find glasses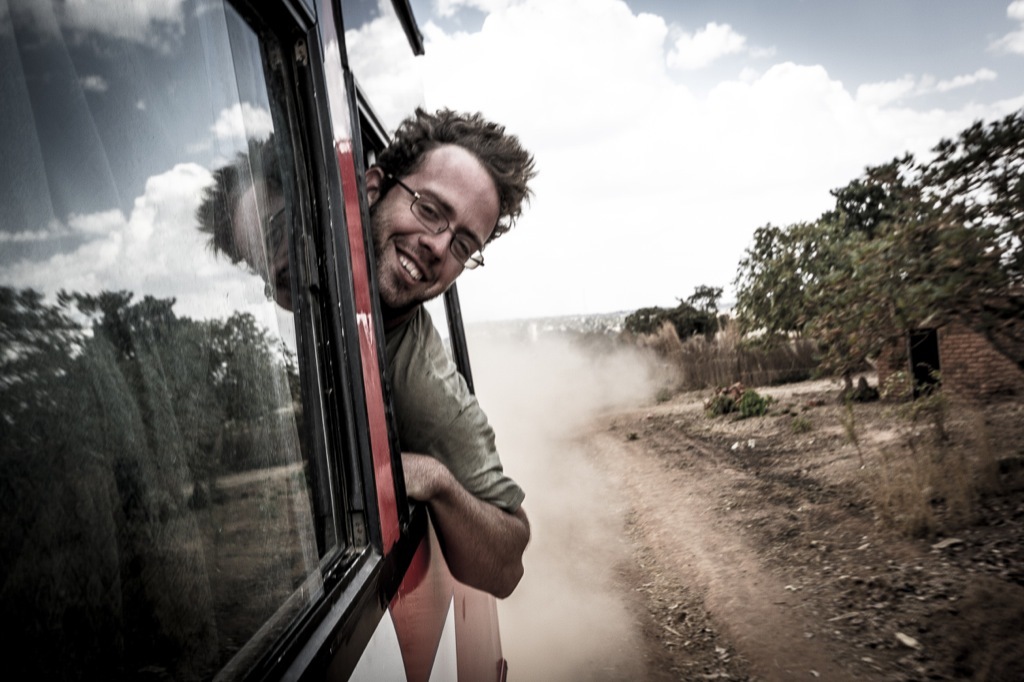
387 173 483 269
